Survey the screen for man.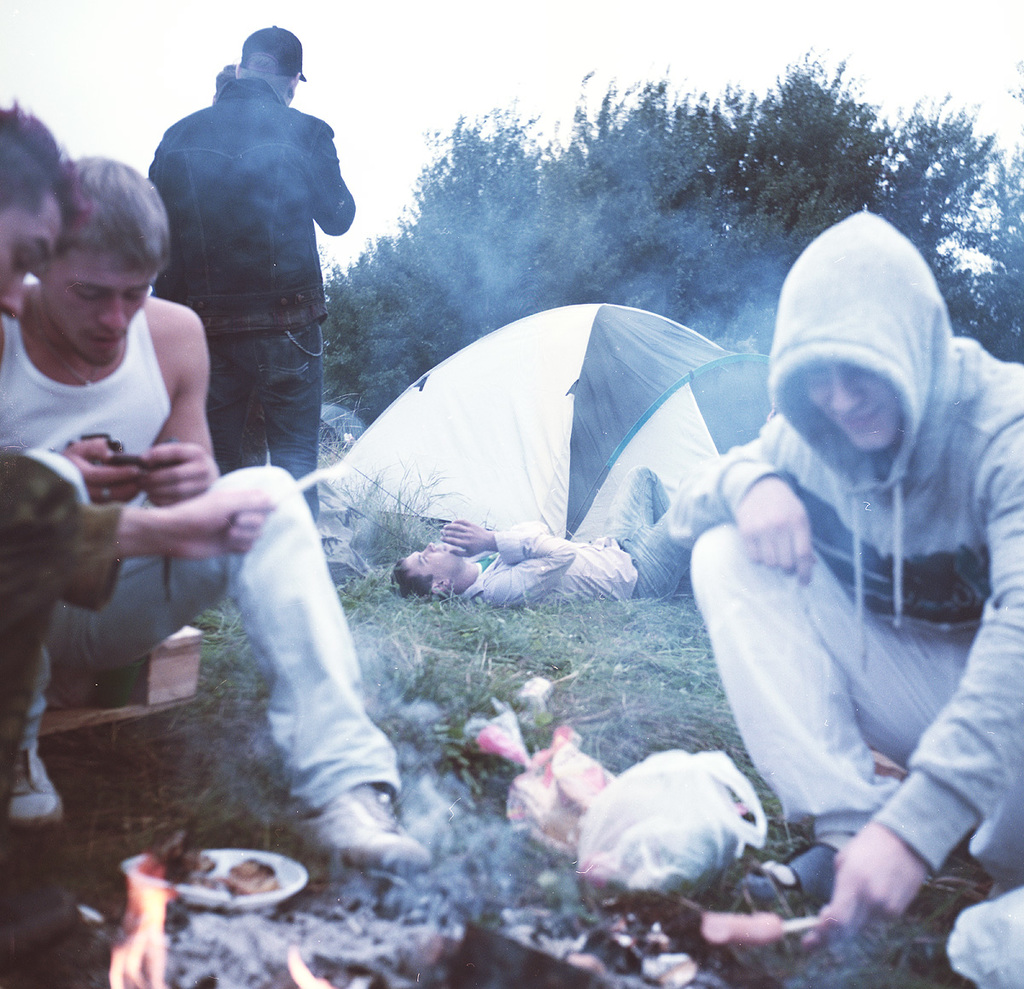
Survey found: detection(145, 27, 354, 488).
